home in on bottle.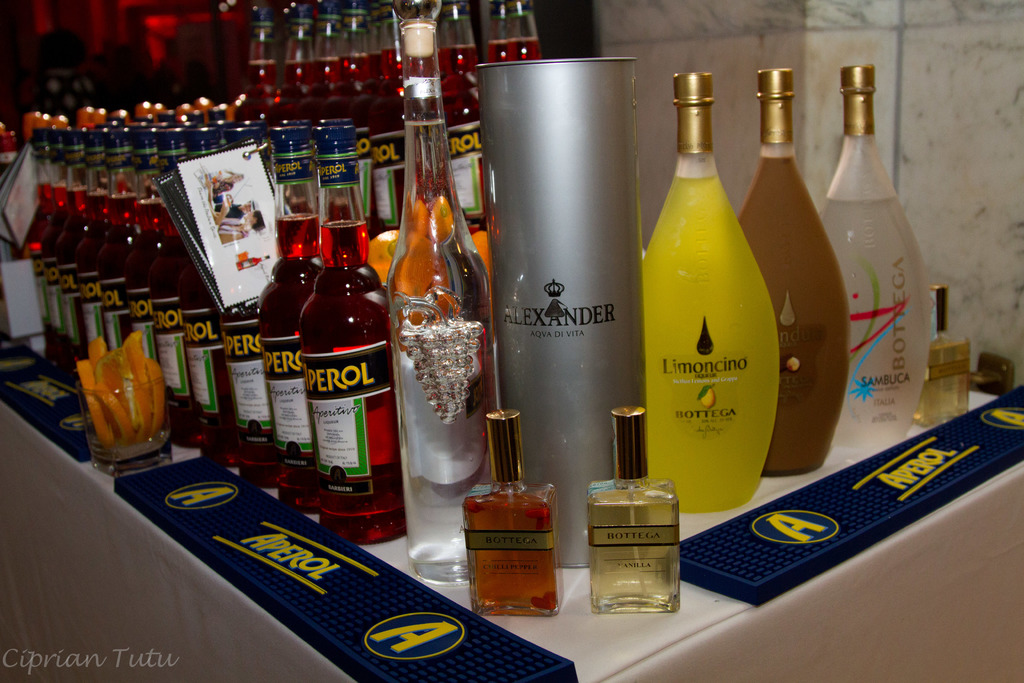
Homed in at locate(462, 406, 559, 621).
